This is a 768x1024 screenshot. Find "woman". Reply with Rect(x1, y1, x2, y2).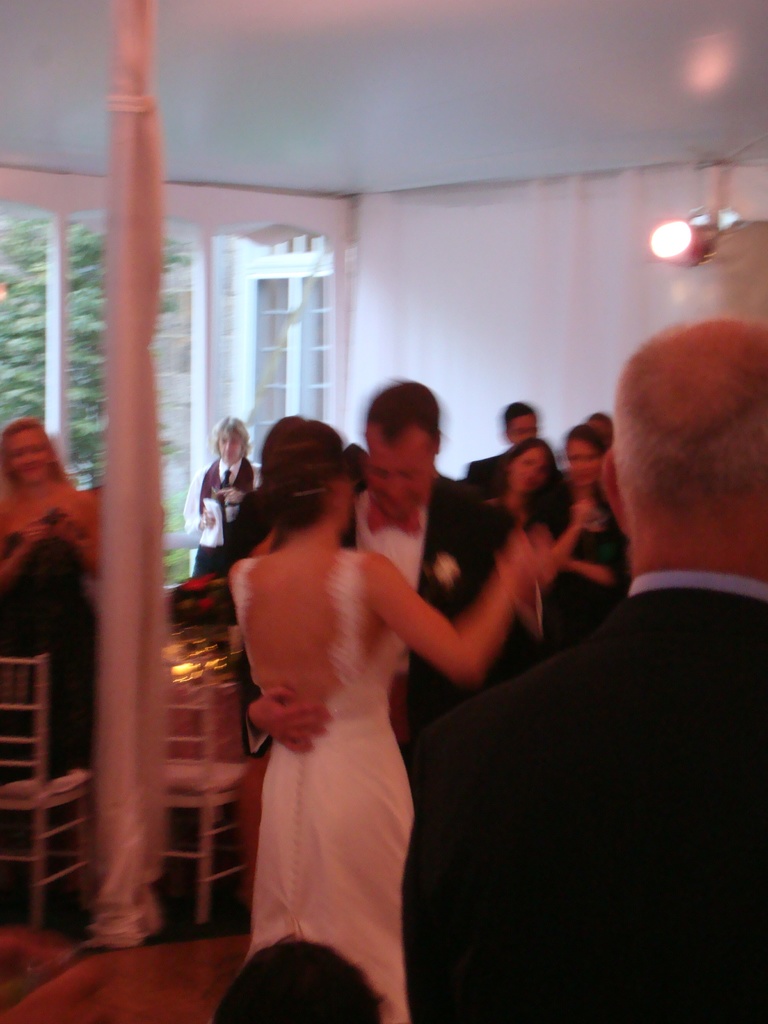
Rect(0, 417, 107, 903).
